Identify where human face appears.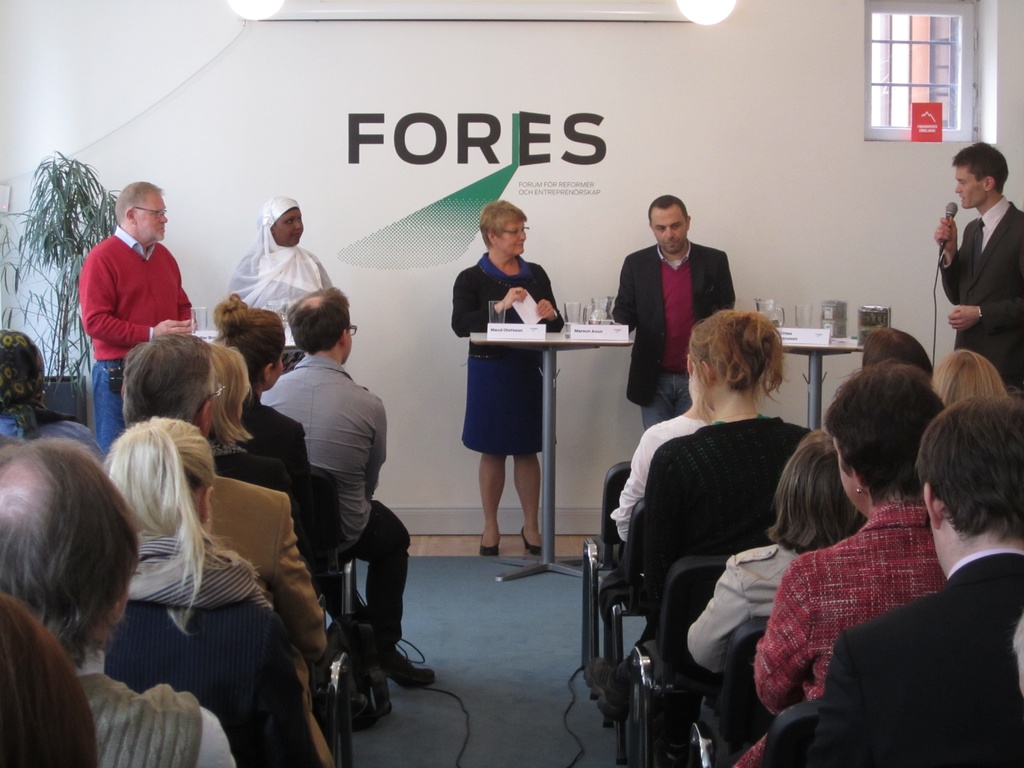
Appears at {"x1": 136, "y1": 191, "x2": 167, "y2": 237}.
